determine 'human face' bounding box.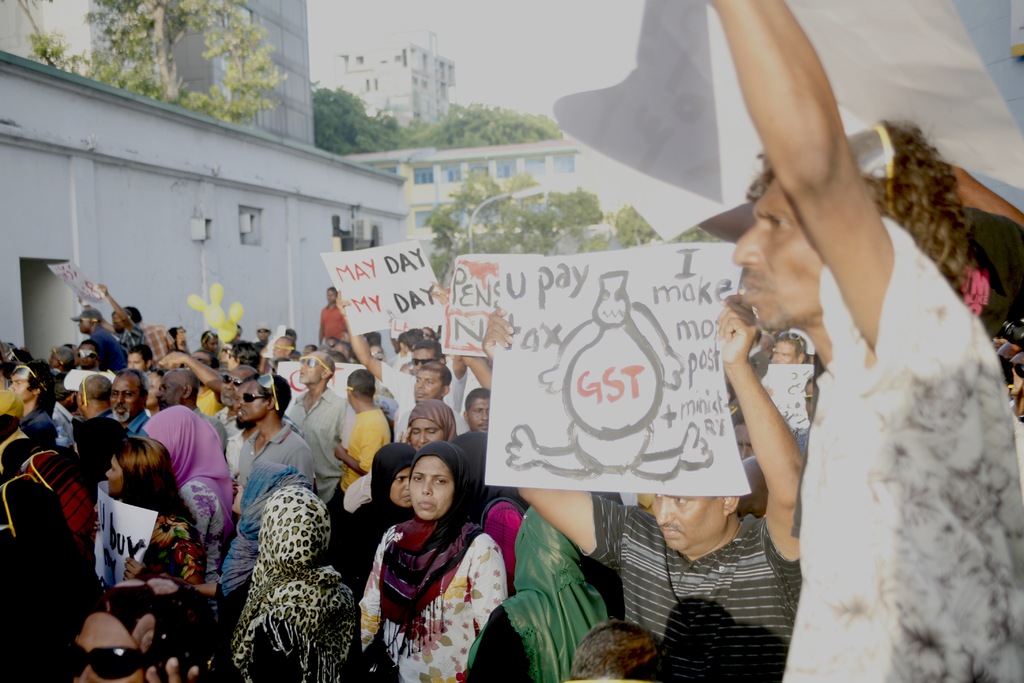
Determined: {"x1": 223, "y1": 341, "x2": 235, "y2": 370}.
